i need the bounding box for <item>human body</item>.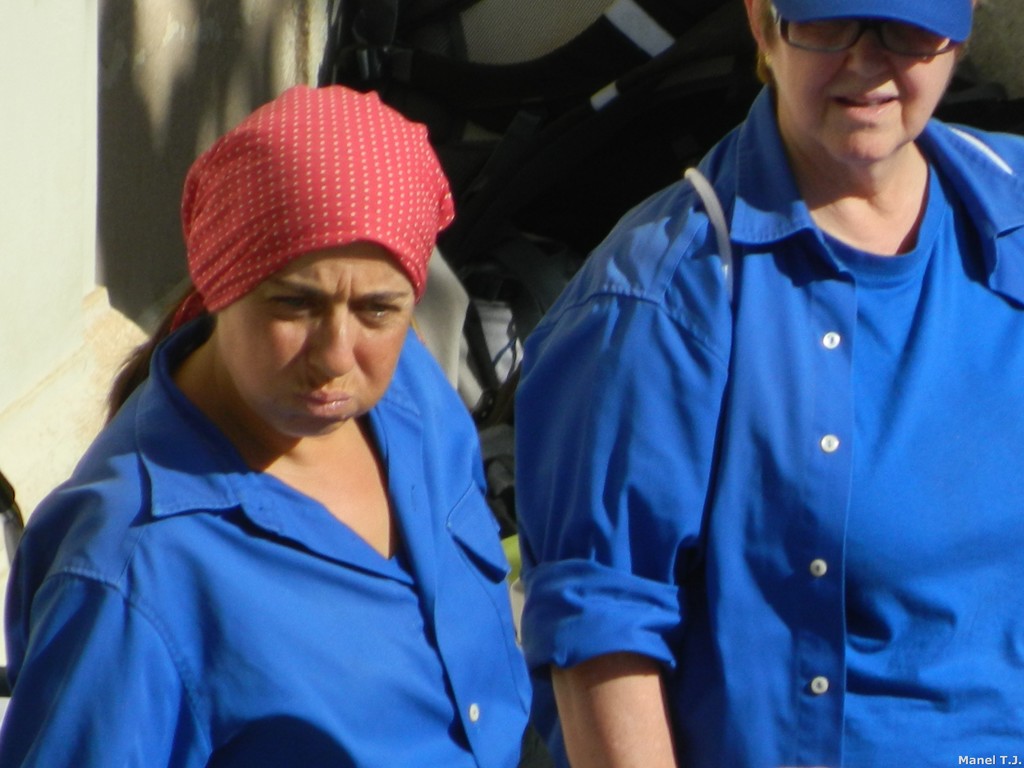
Here it is: bbox=[518, 3, 1023, 767].
